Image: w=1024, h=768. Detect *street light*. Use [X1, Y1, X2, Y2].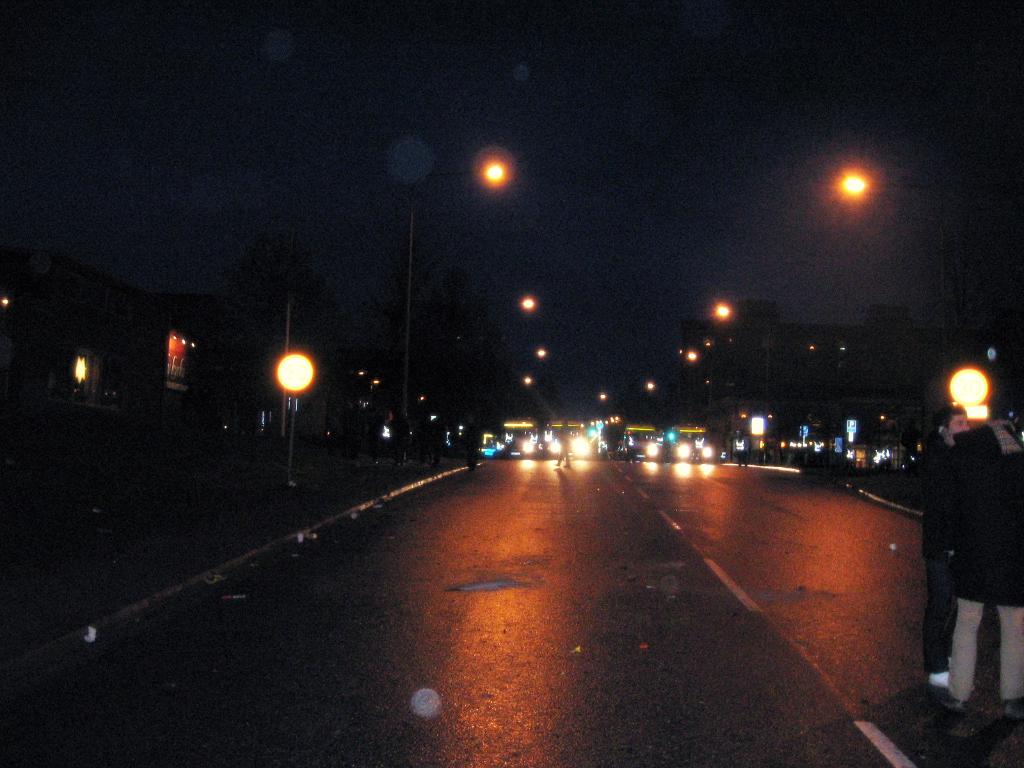
[244, 331, 324, 439].
